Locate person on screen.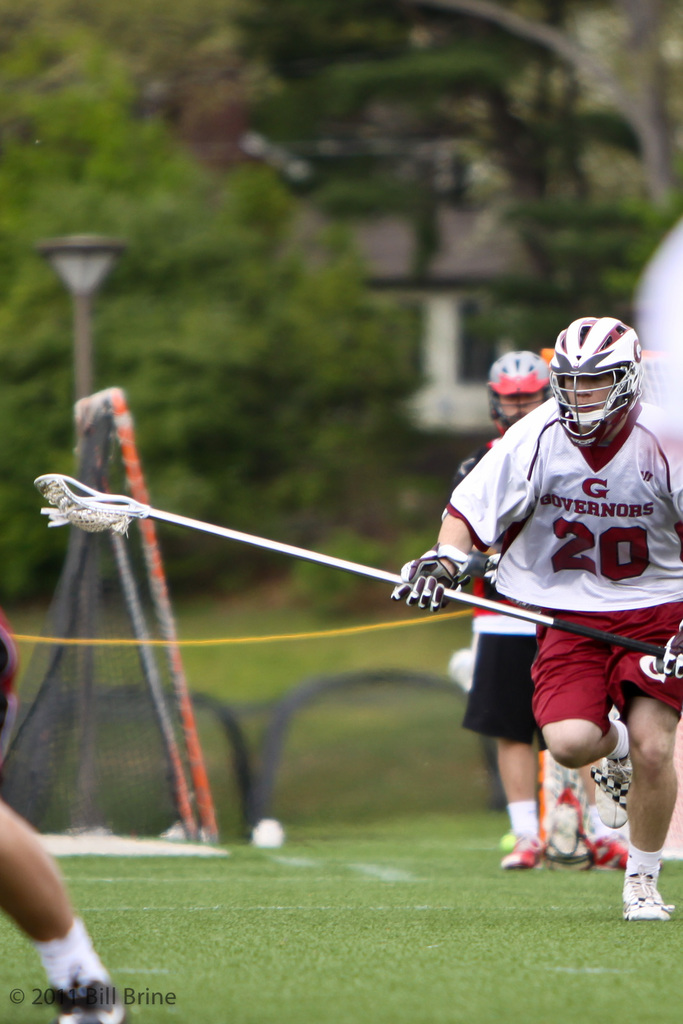
On screen at detection(0, 620, 126, 1023).
